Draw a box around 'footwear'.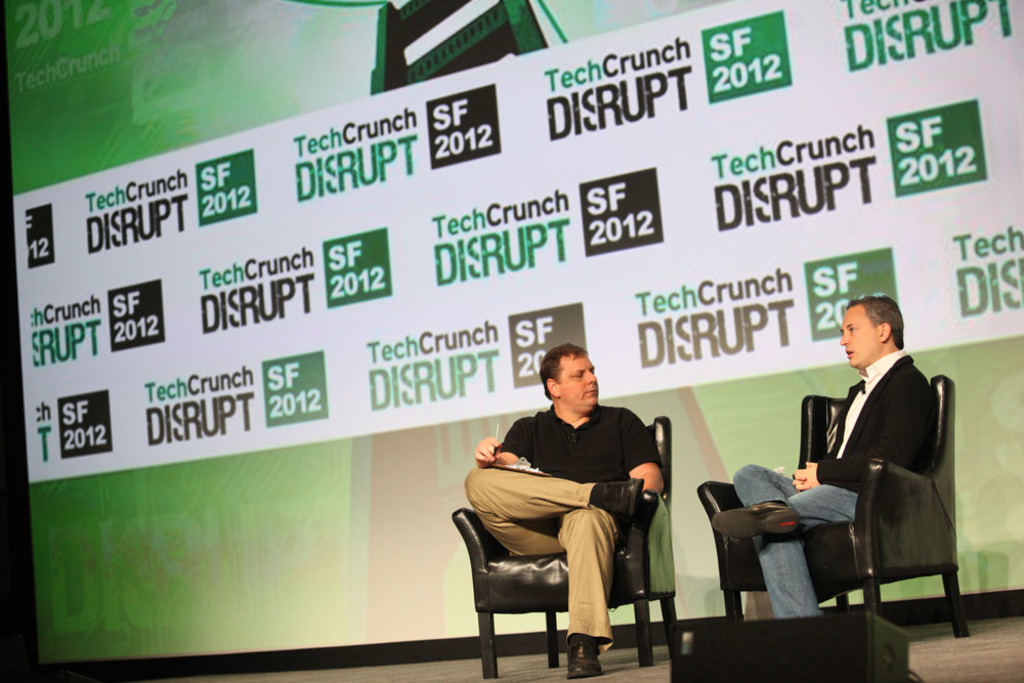
713:502:802:540.
